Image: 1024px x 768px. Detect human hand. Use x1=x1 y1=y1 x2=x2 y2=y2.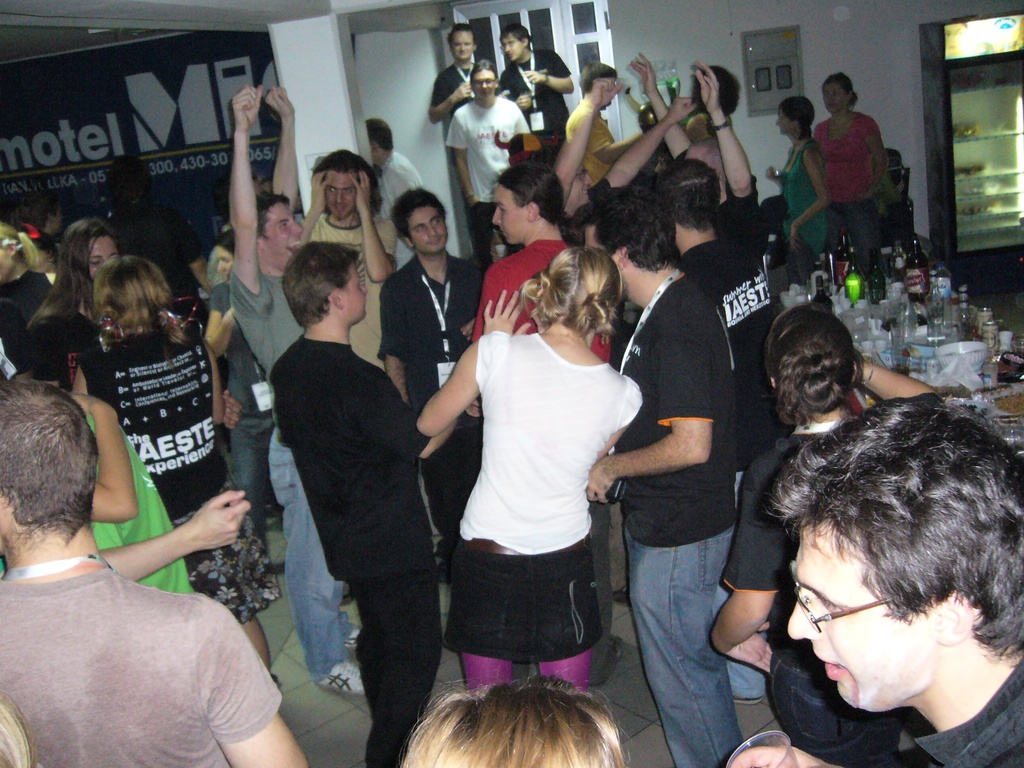
x1=483 y1=290 x2=531 y2=331.
